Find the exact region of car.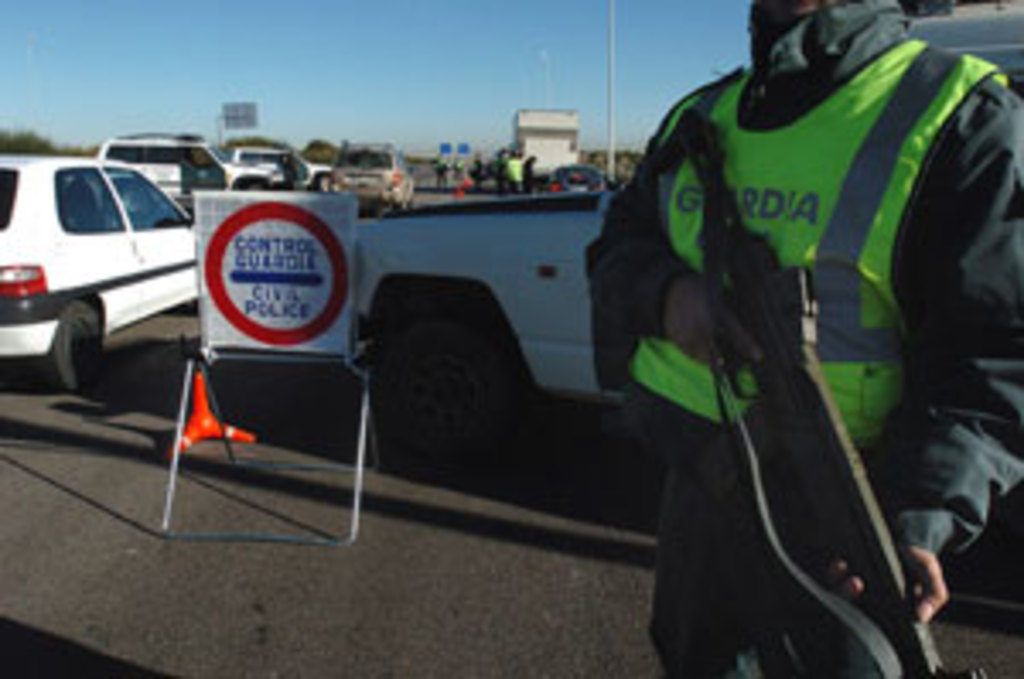
Exact region: Rect(546, 167, 601, 191).
